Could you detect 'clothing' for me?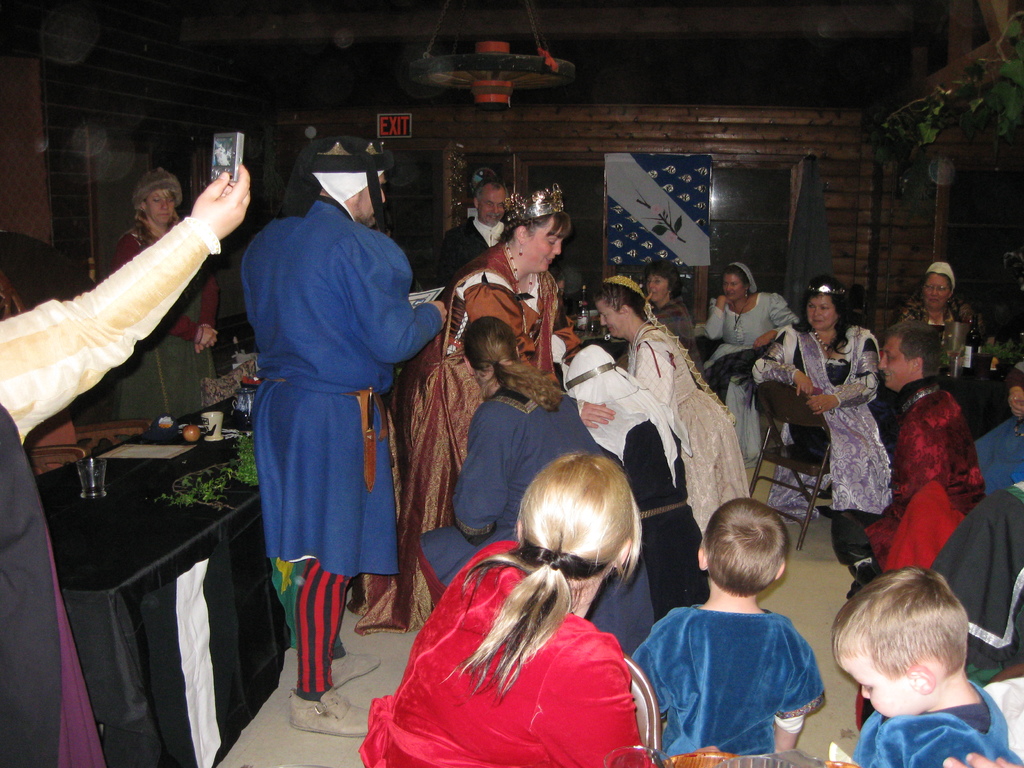
Detection result: rect(448, 216, 530, 267).
